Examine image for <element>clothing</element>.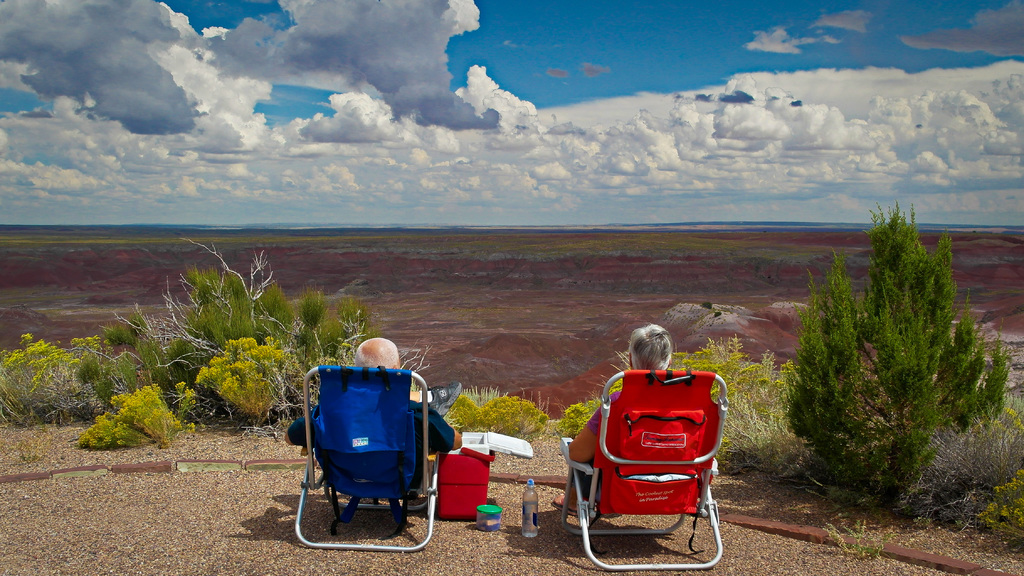
Examination result: <bbox>269, 330, 474, 529</bbox>.
